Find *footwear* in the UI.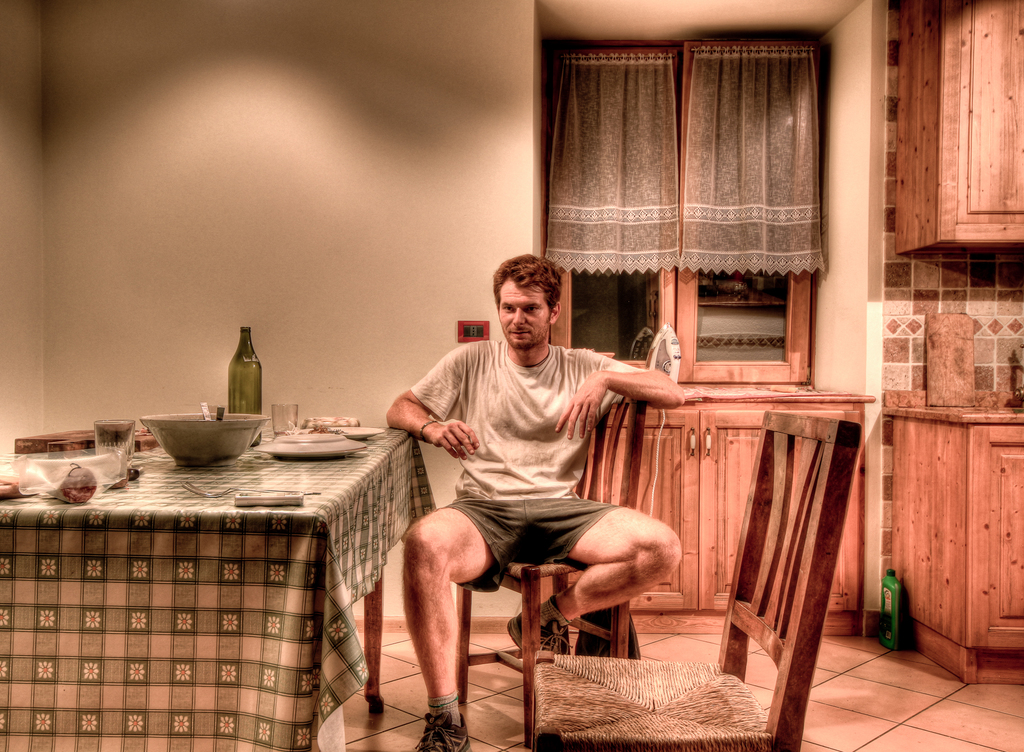
UI element at detection(500, 612, 573, 659).
